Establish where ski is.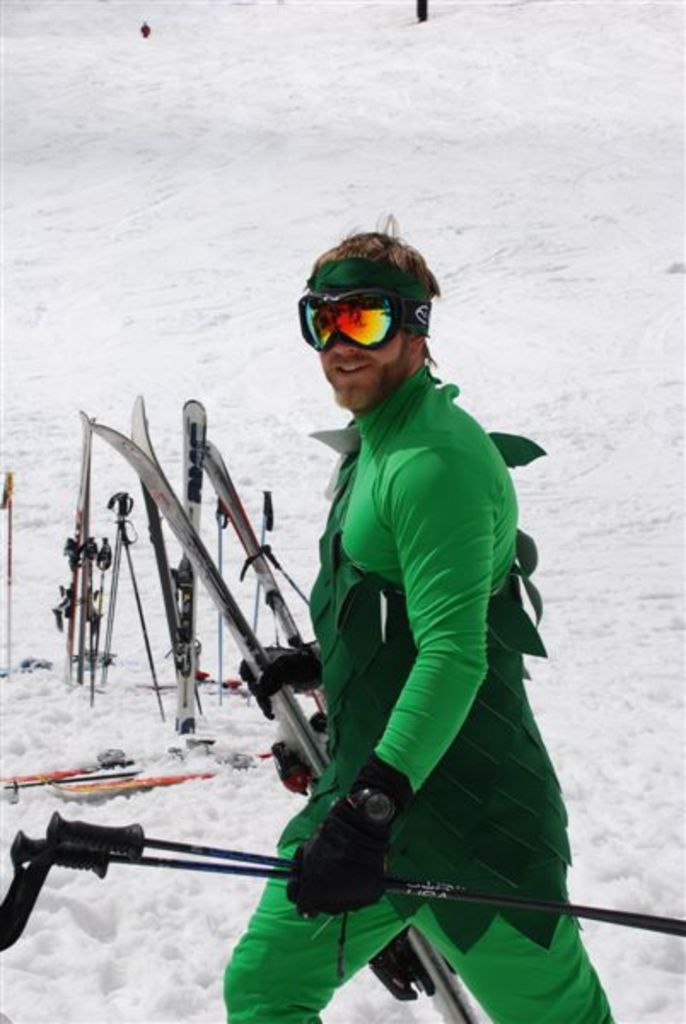
Established at detection(200, 444, 311, 654).
